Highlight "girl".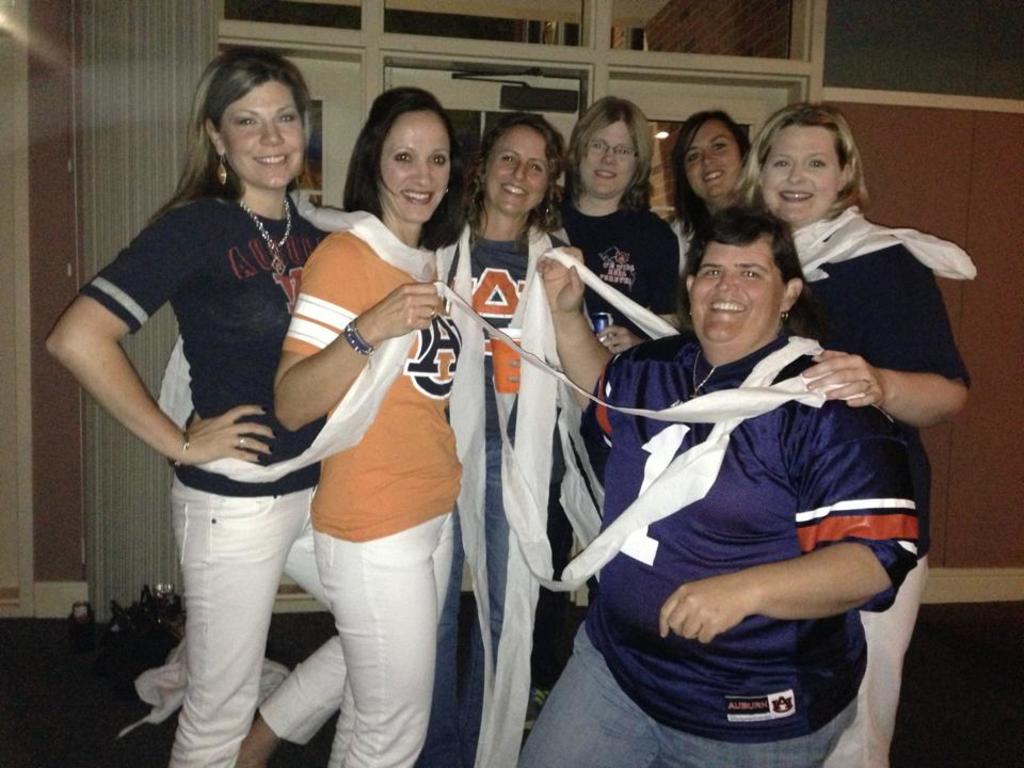
Highlighted region: locate(668, 100, 754, 283).
